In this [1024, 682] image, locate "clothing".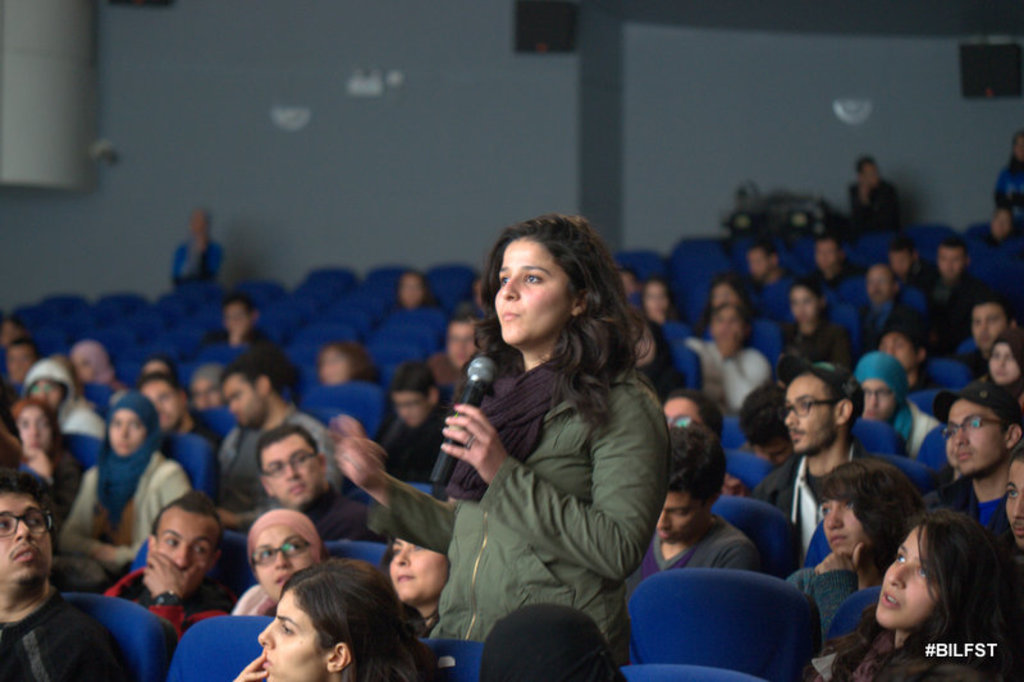
Bounding box: bbox=(934, 464, 1012, 541).
